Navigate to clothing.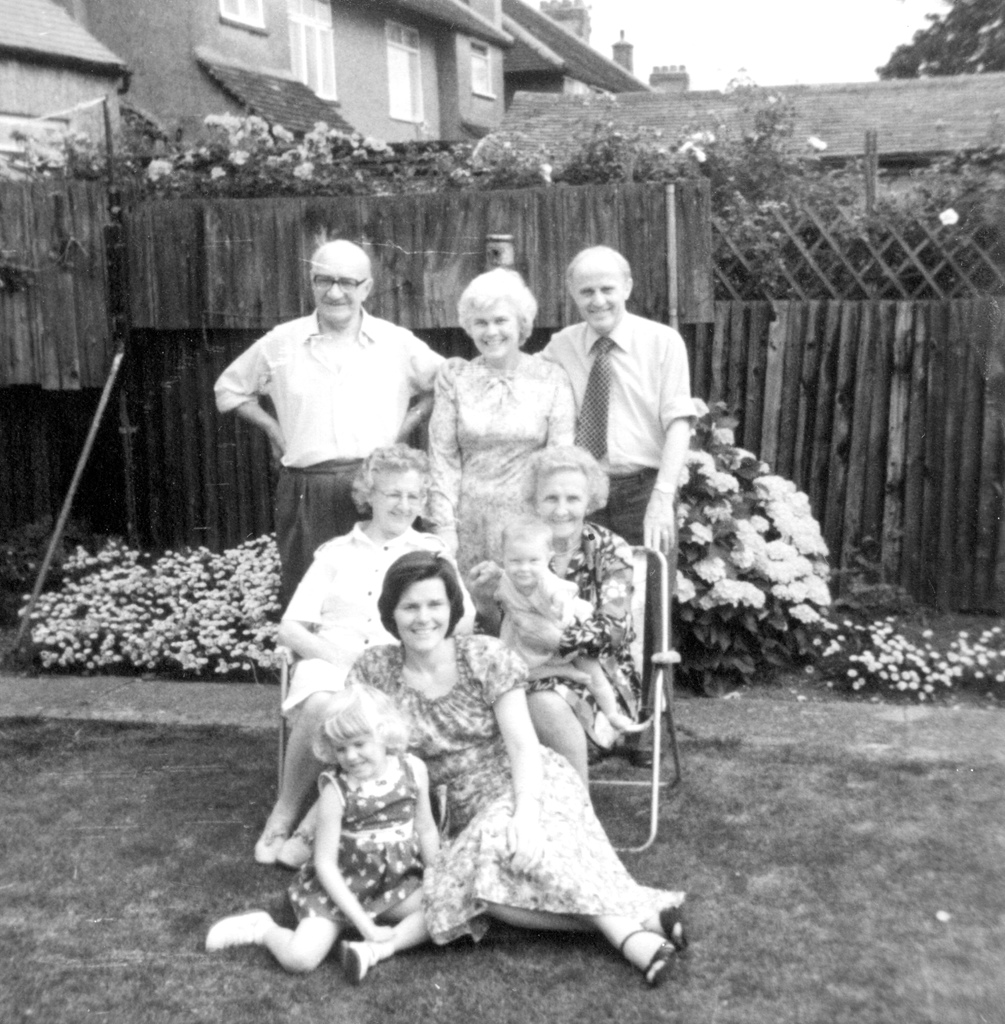
Navigation target: [286, 515, 468, 734].
